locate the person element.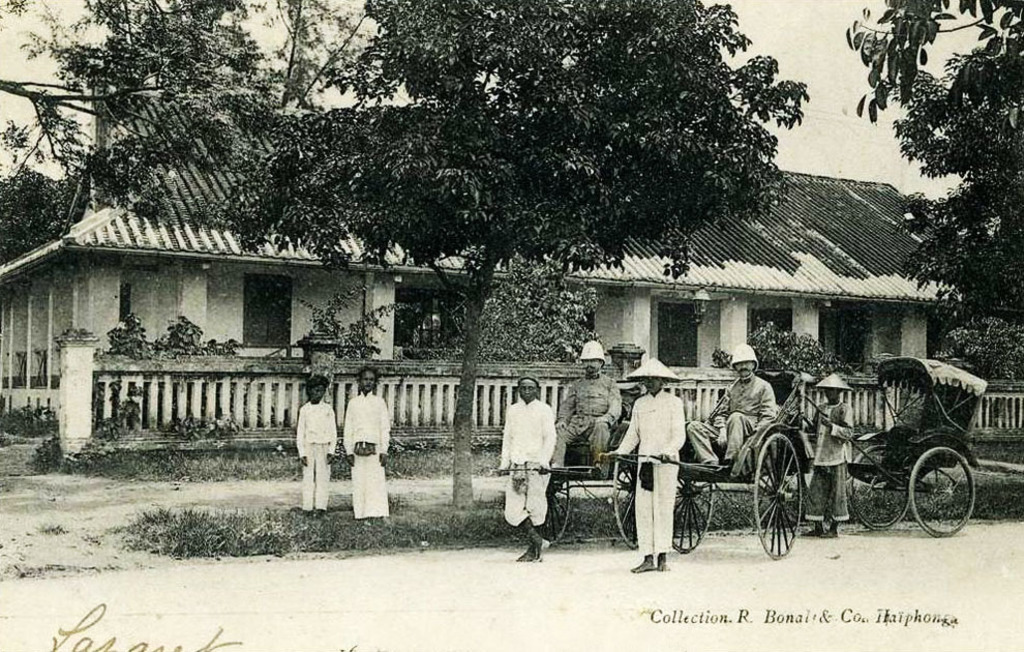
Element bbox: select_region(803, 369, 854, 539).
